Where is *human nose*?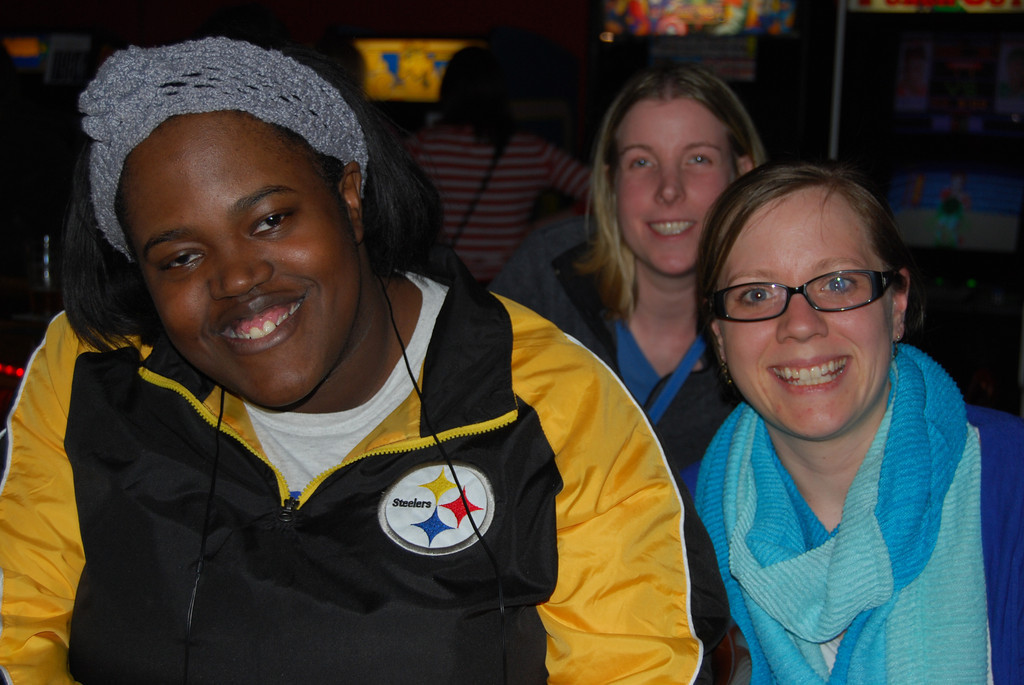
crop(652, 160, 686, 208).
